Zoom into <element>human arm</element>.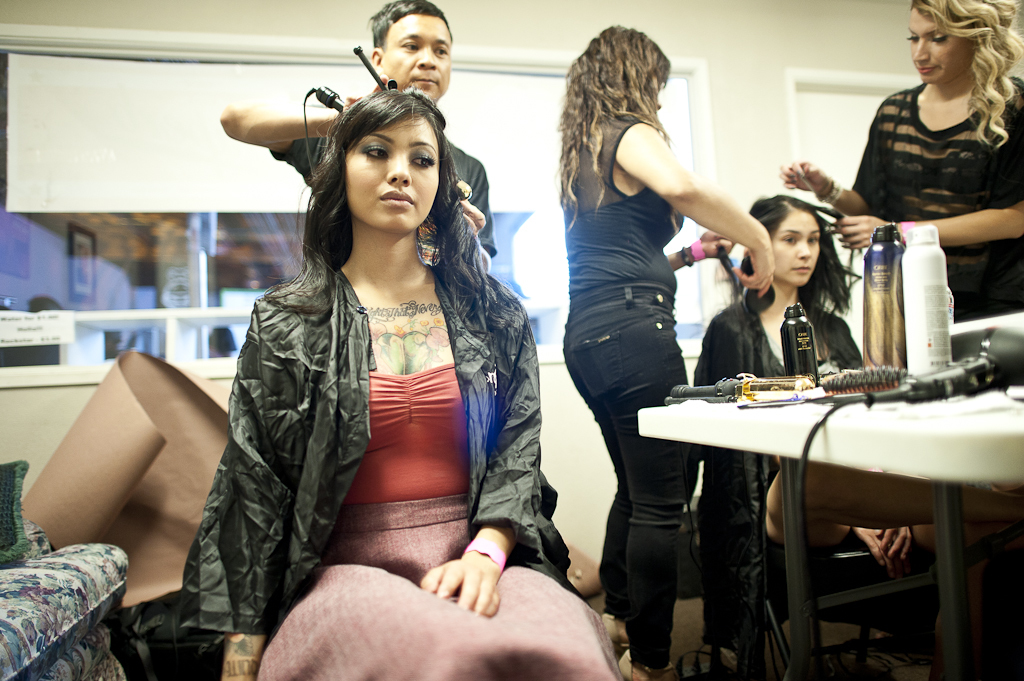
Zoom target: <bbox>700, 313, 893, 561</bbox>.
